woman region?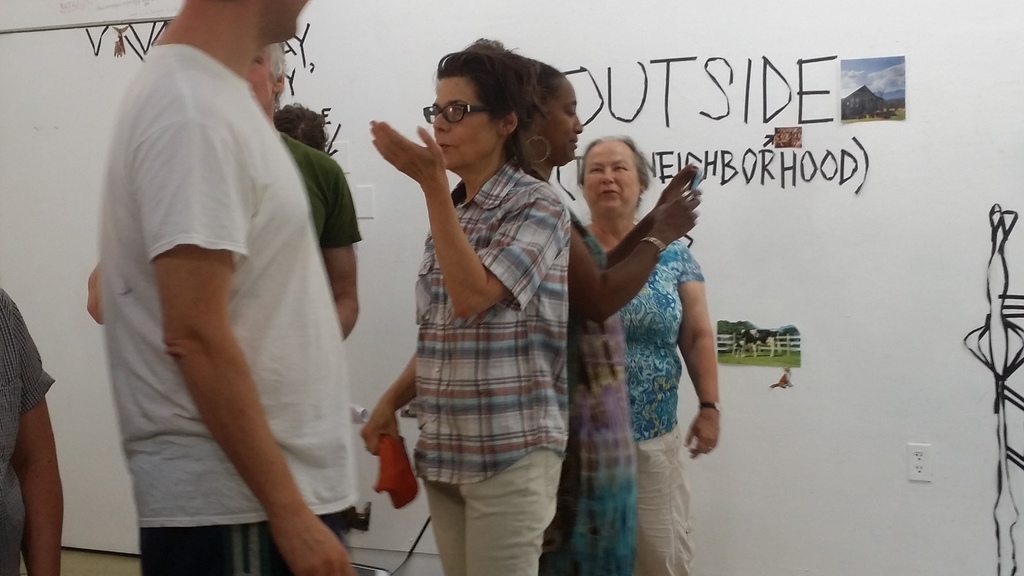
[360, 38, 577, 575]
